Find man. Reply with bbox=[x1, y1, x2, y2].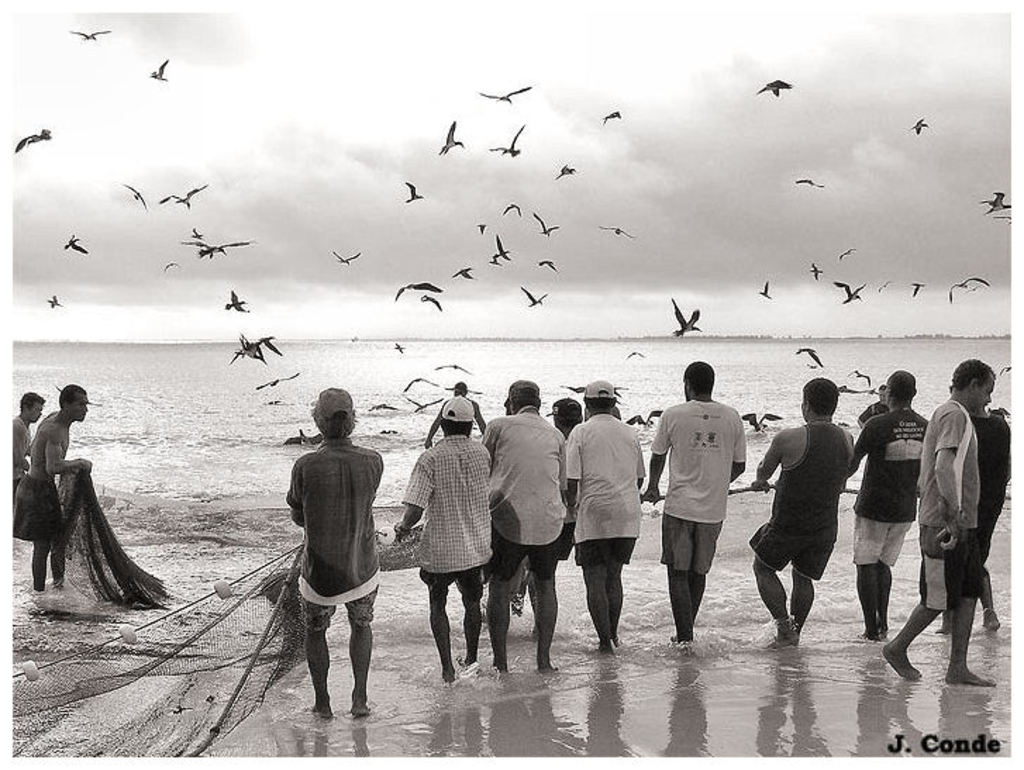
bbox=[18, 377, 89, 583].
